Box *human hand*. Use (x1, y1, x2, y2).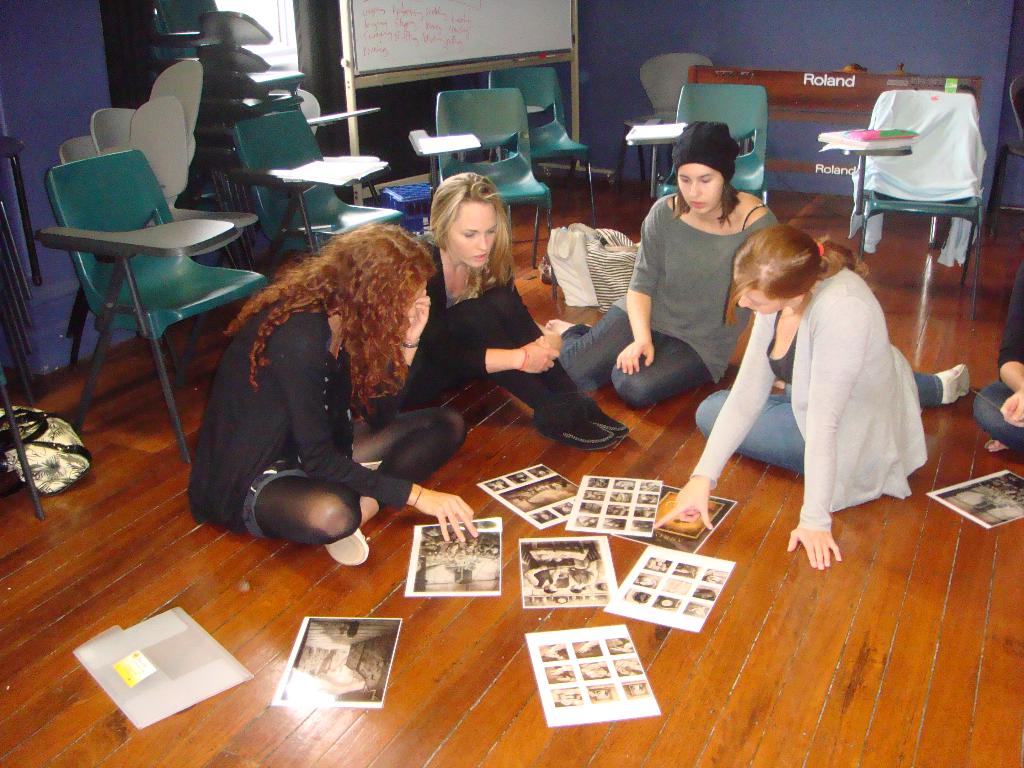
(616, 338, 657, 379).
